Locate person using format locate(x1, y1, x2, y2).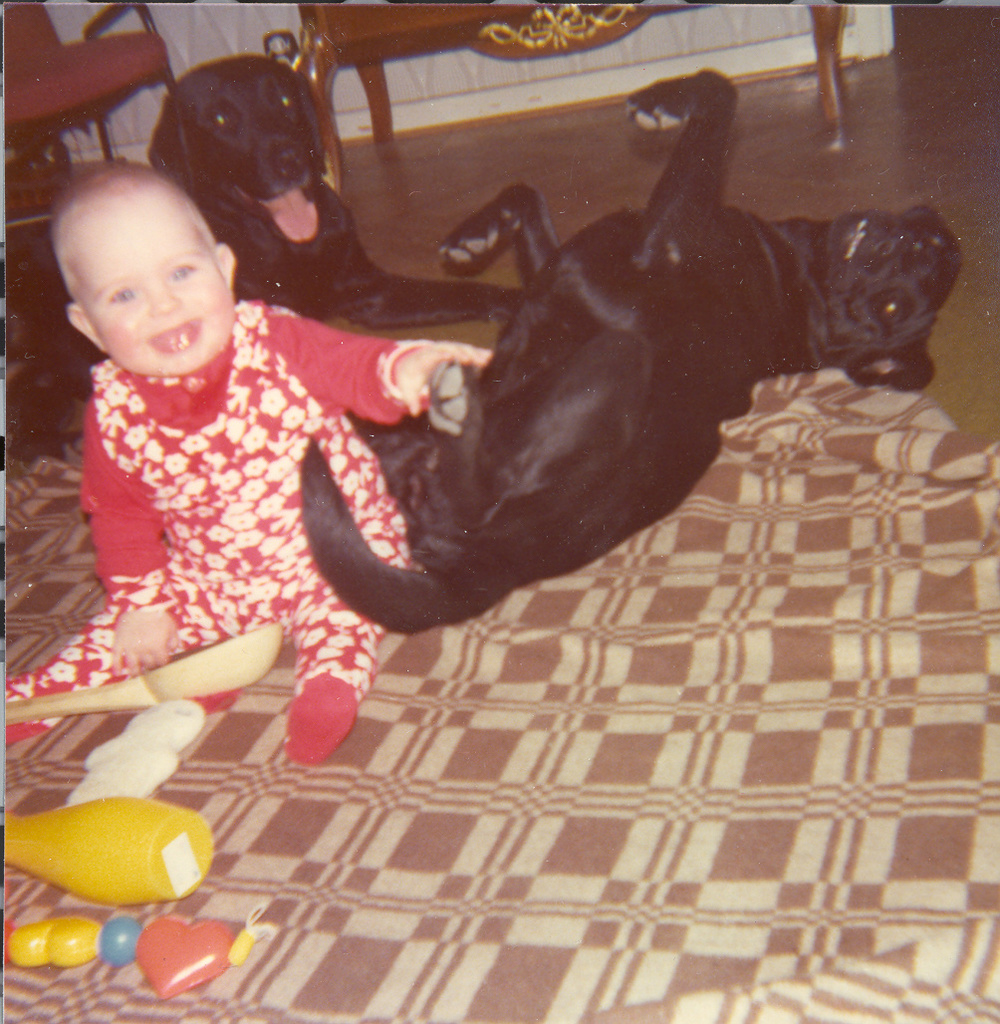
locate(37, 154, 437, 785).
